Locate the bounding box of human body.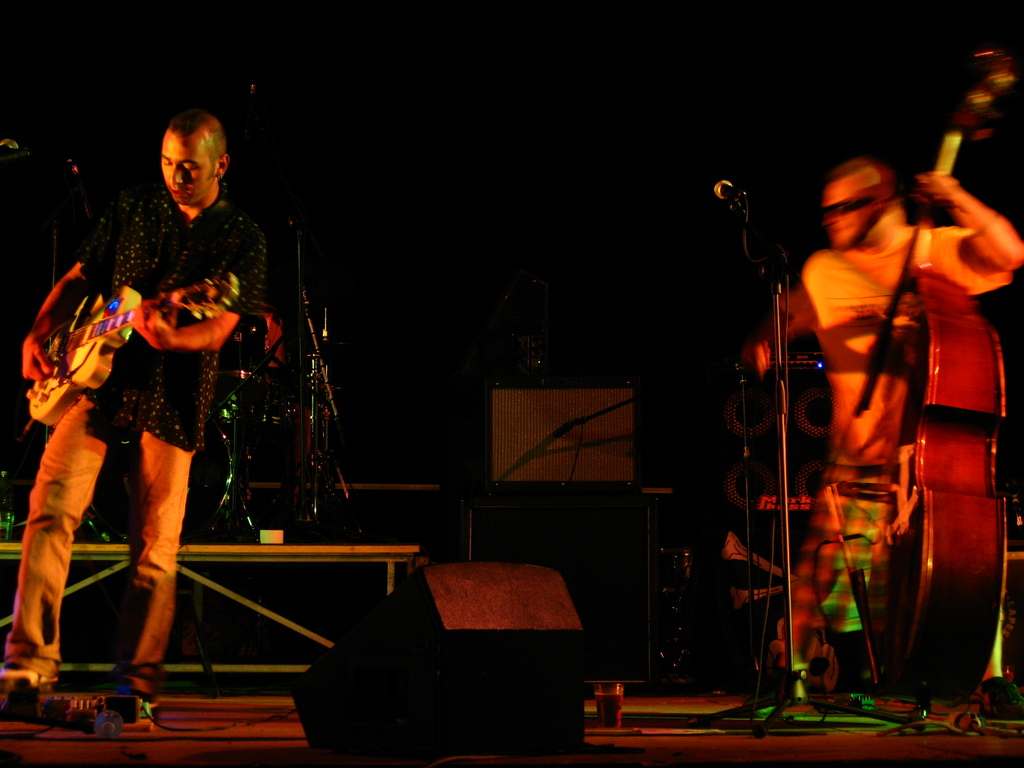
Bounding box: box=[0, 109, 269, 726].
